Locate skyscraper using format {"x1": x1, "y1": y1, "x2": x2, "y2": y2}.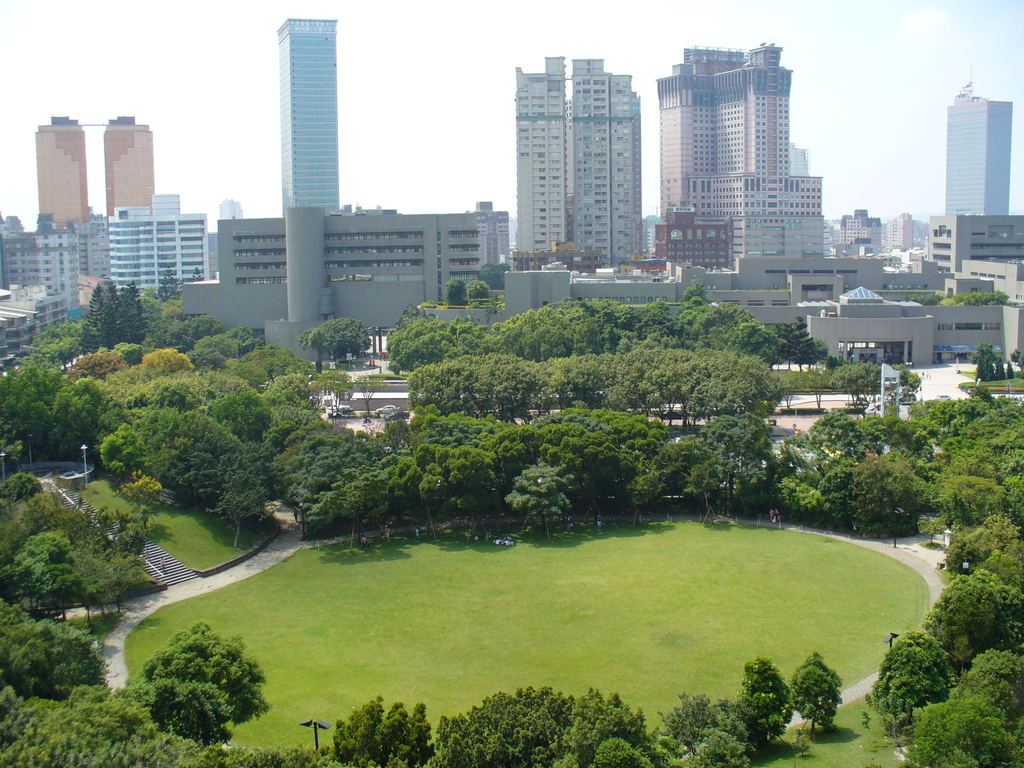
{"x1": 31, "y1": 110, "x2": 90, "y2": 229}.
